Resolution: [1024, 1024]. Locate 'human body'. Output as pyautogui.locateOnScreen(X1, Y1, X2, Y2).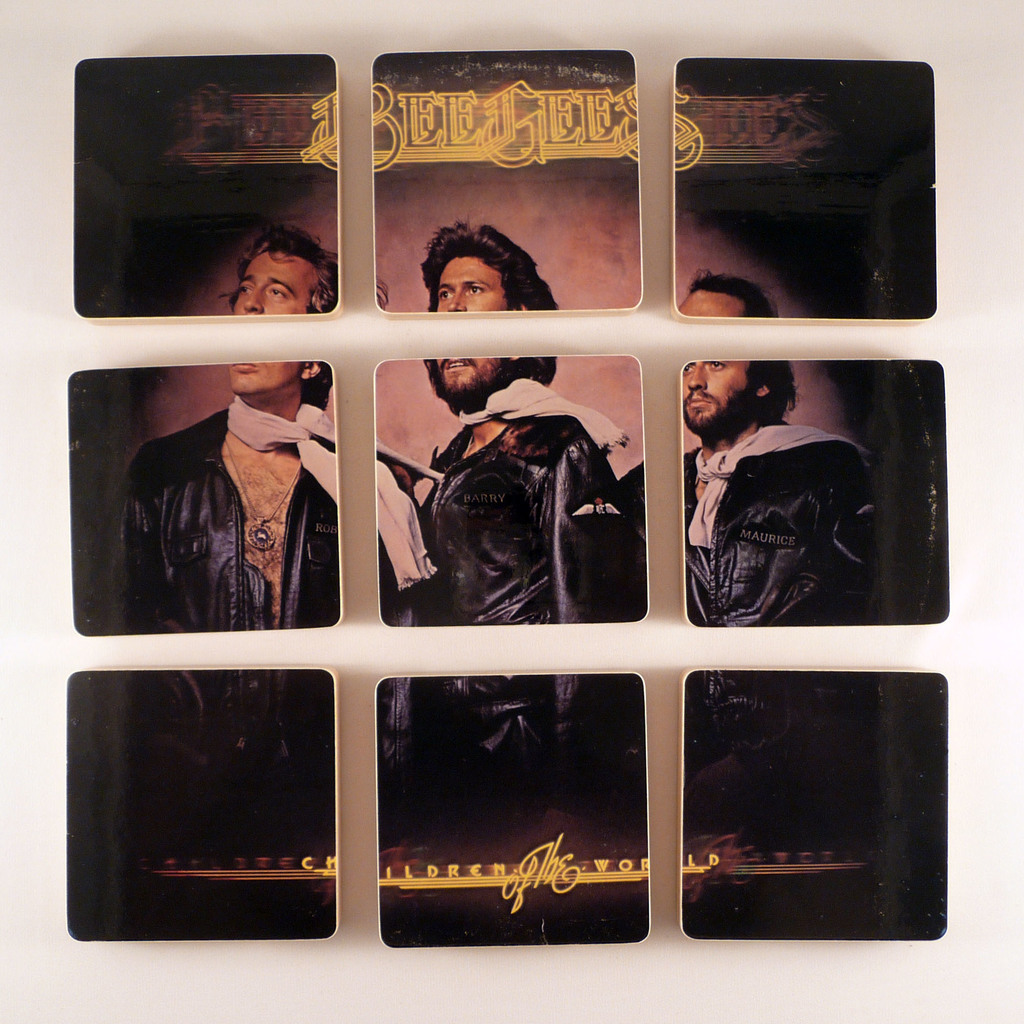
pyautogui.locateOnScreen(621, 415, 874, 945).
